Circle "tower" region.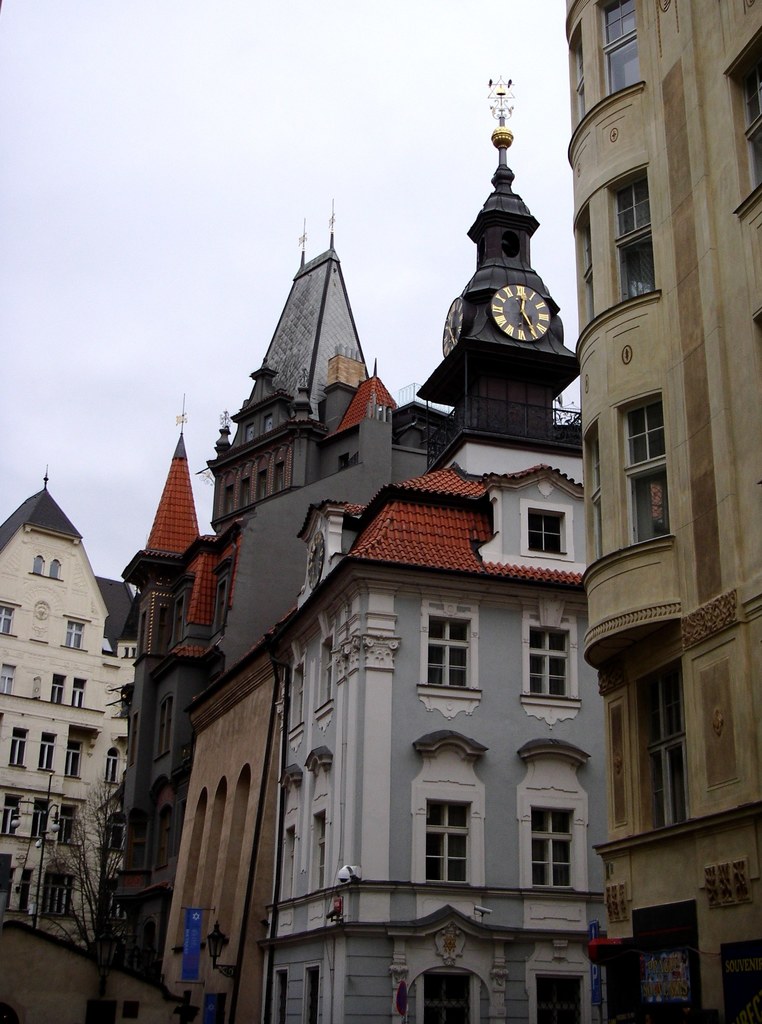
Region: bbox=[0, 463, 138, 680].
